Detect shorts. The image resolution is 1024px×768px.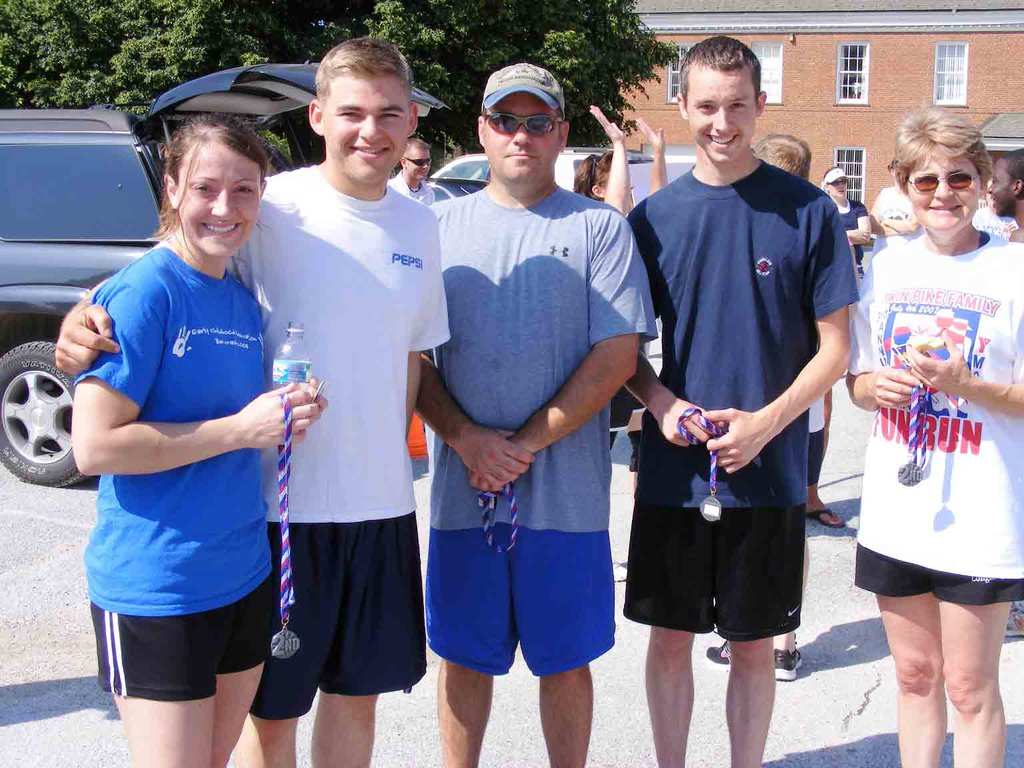
l=411, t=540, r=636, b=680.
